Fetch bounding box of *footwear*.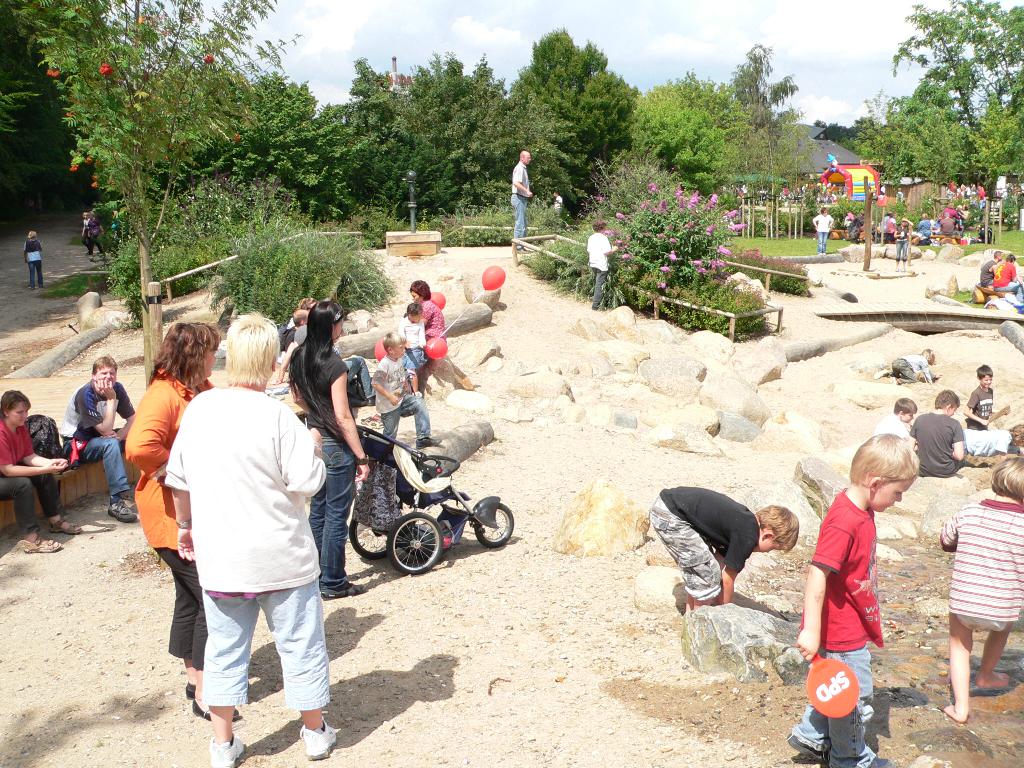
Bbox: x1=46, y1=519, x2=82, y2=535.
